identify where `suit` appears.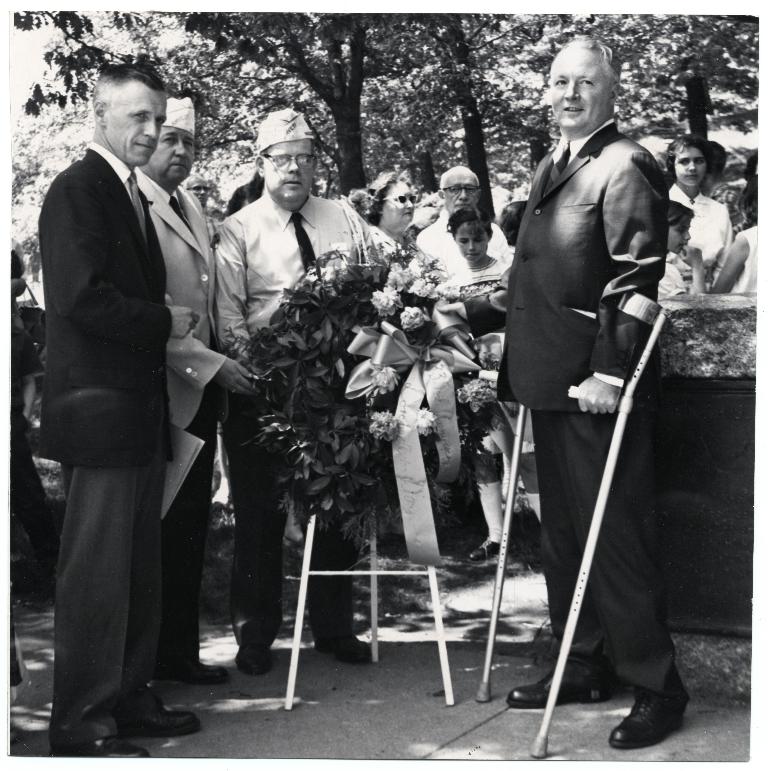
Appears at {"x1": 136, "y1": 164, "x2": 229, "y2": 667}.
